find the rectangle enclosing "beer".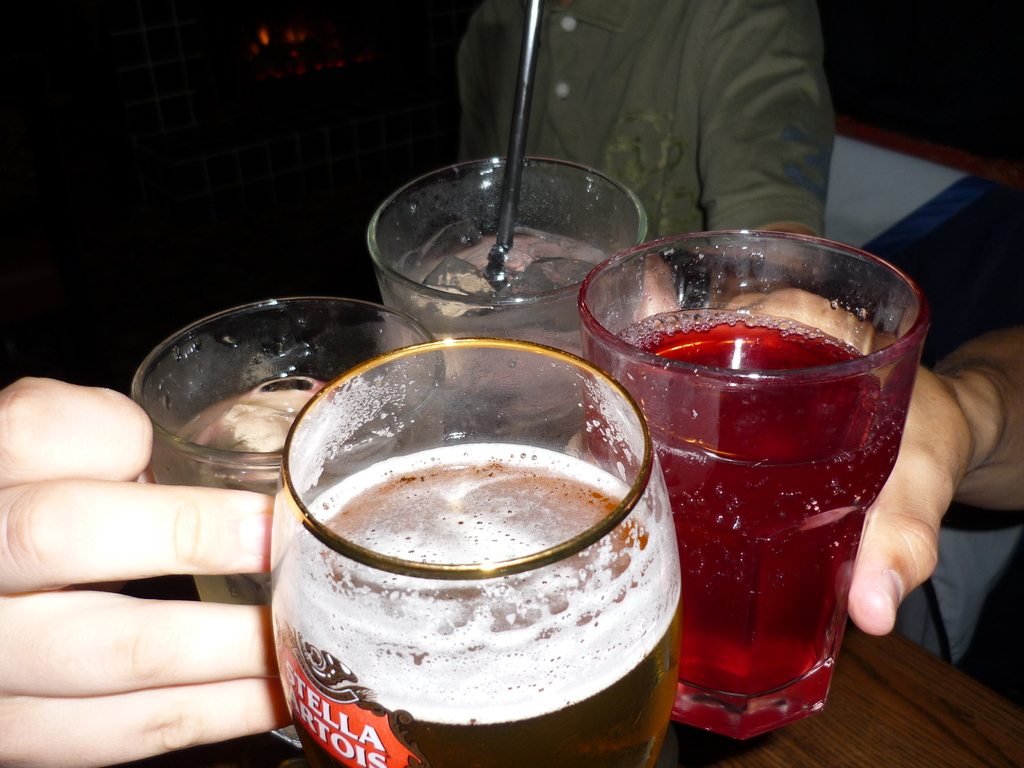
l=360, t=147, r=650, b=363.
